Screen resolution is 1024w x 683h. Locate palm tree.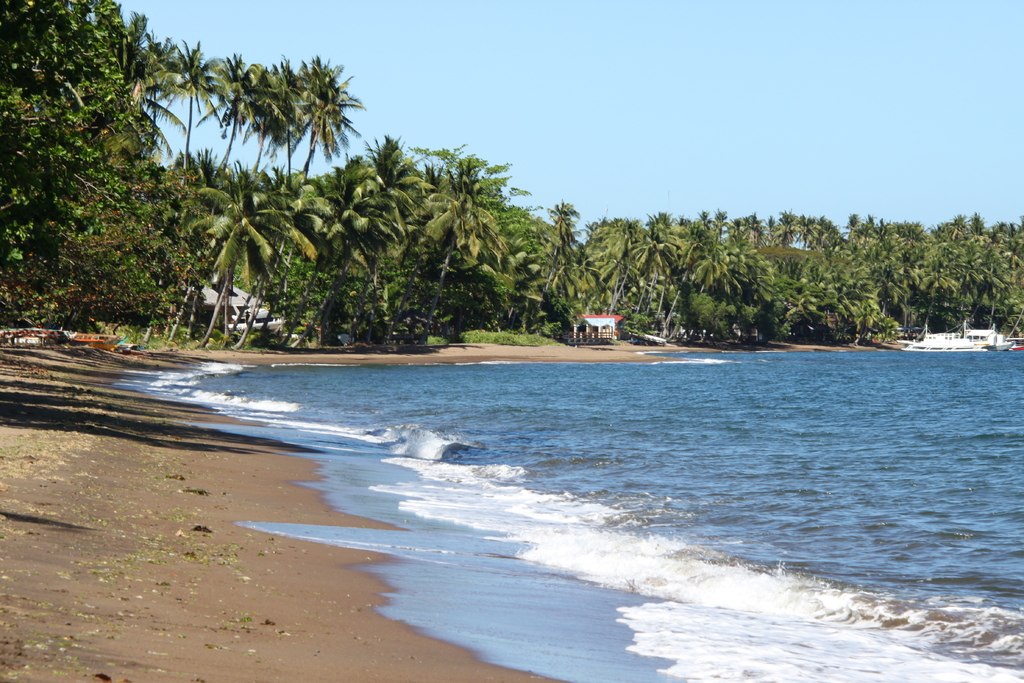
locate(353, 125, 538, 391).
